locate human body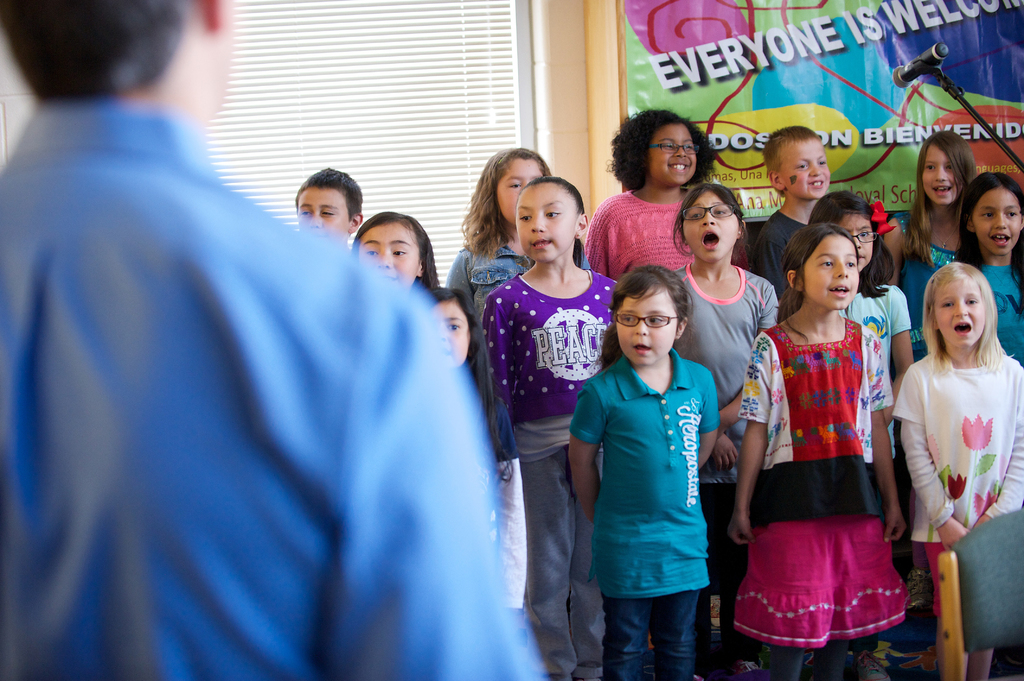
665/178/772/680
